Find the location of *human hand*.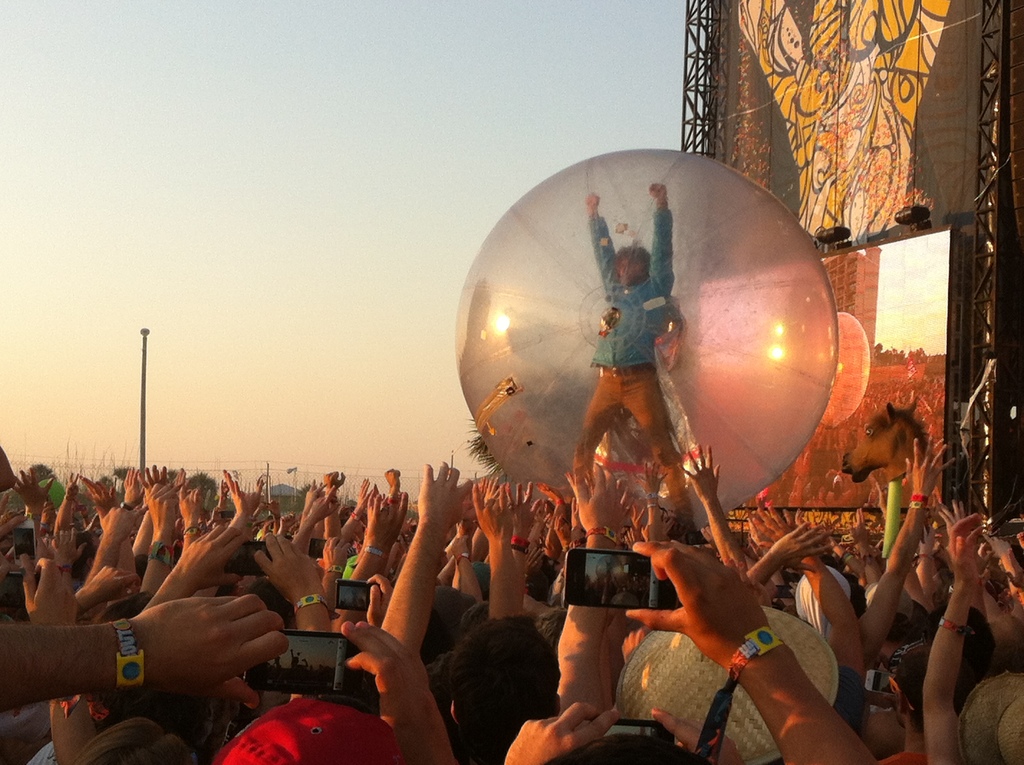
Location: 266/500/280/517.
